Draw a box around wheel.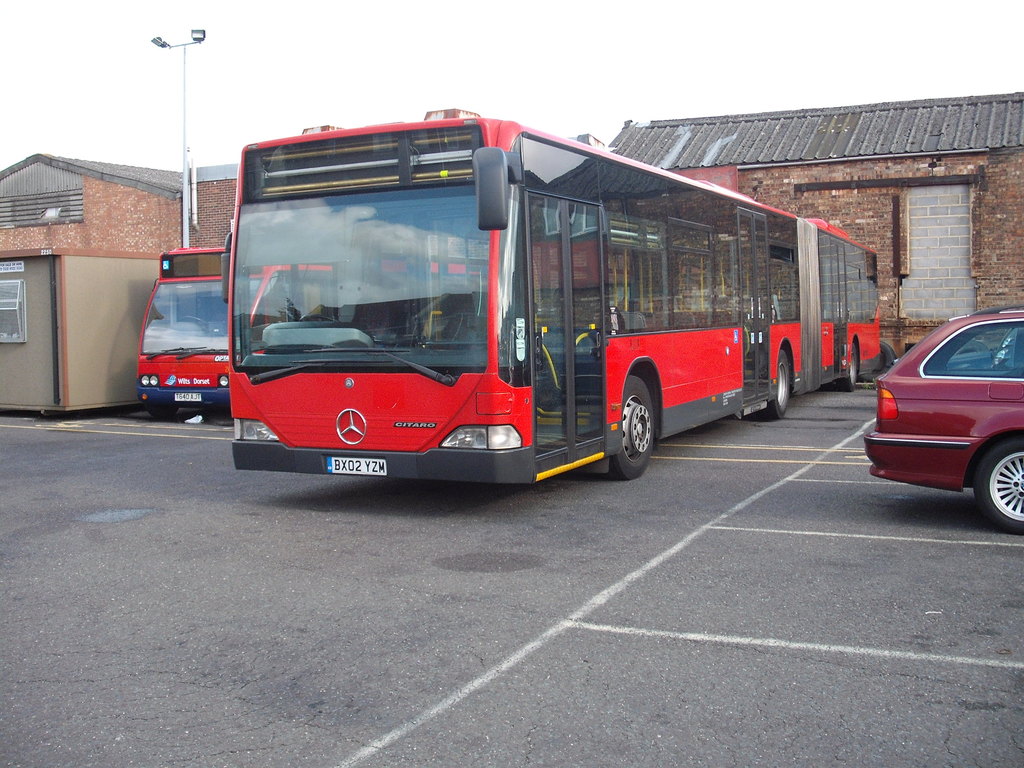
box(180, 313, 207, 326).
